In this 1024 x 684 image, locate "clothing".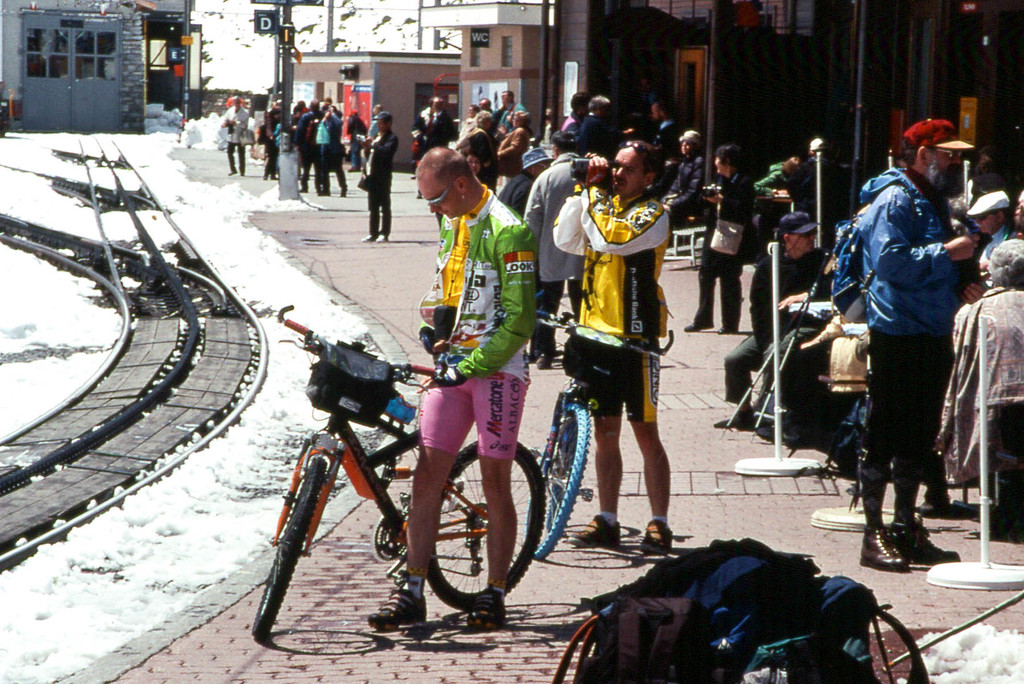
Bounding box: BBox(489, 125, 530, 167).
